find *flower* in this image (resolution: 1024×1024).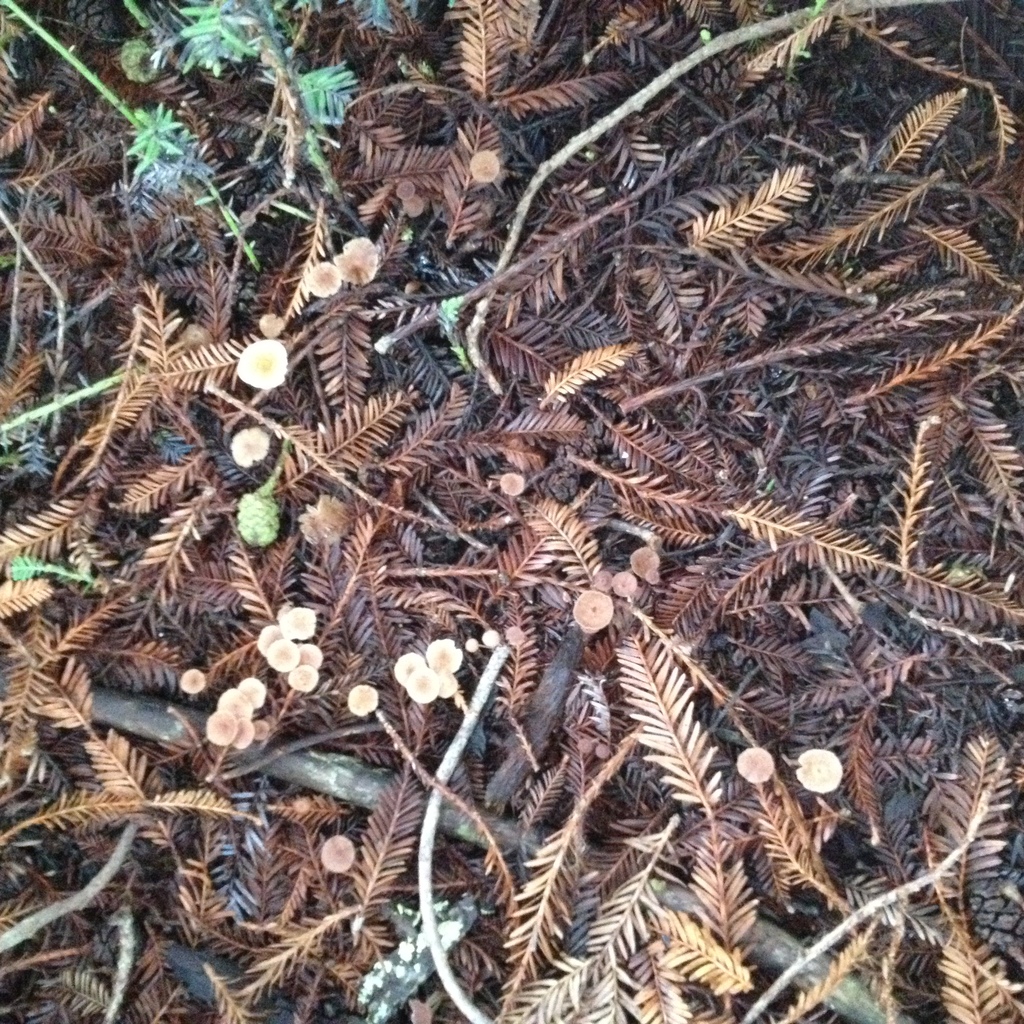
pyautogui.locateOnScreen(323, 837, 358, 876).
